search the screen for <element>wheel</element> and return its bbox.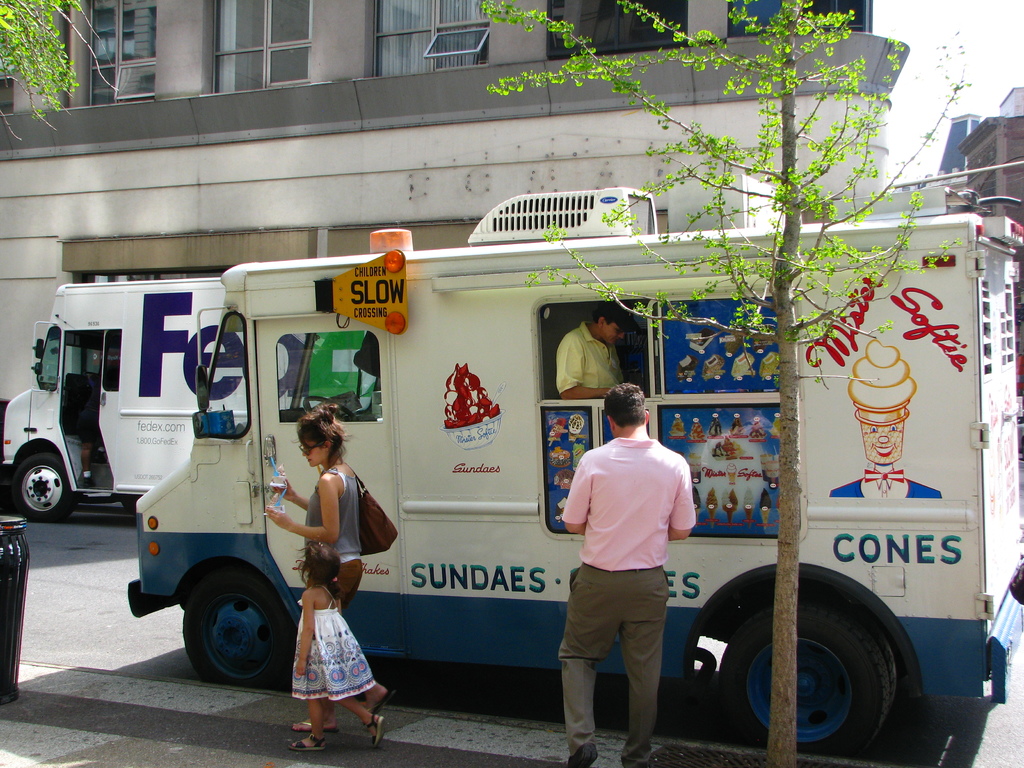
Found: region(726, 594, 900, 751).
